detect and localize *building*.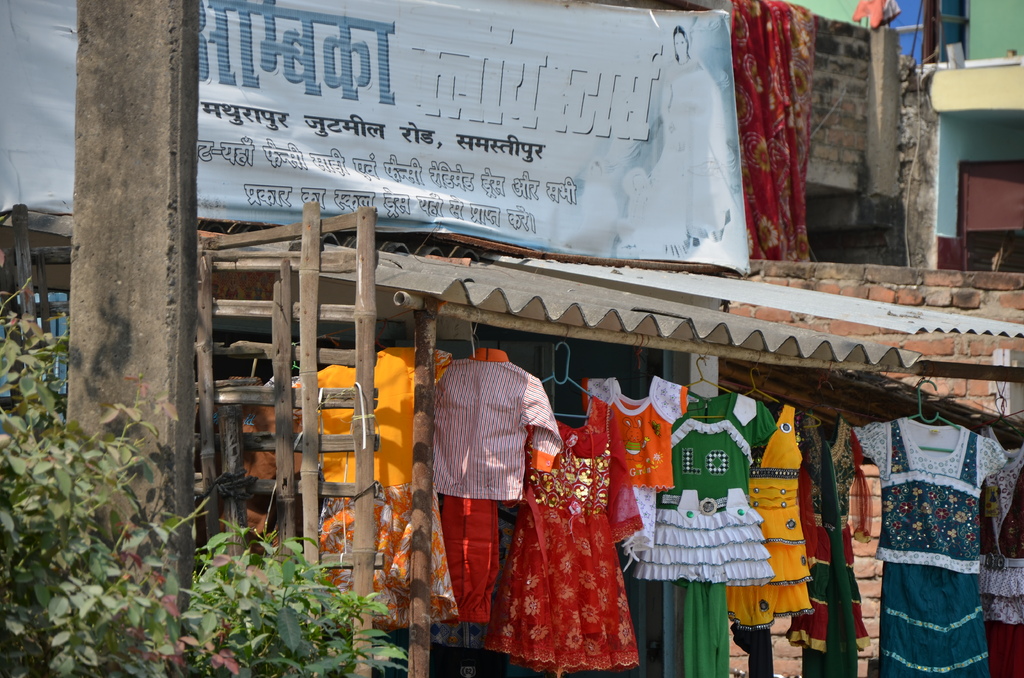
Localized at detection(0, 0, 1023, 677).
